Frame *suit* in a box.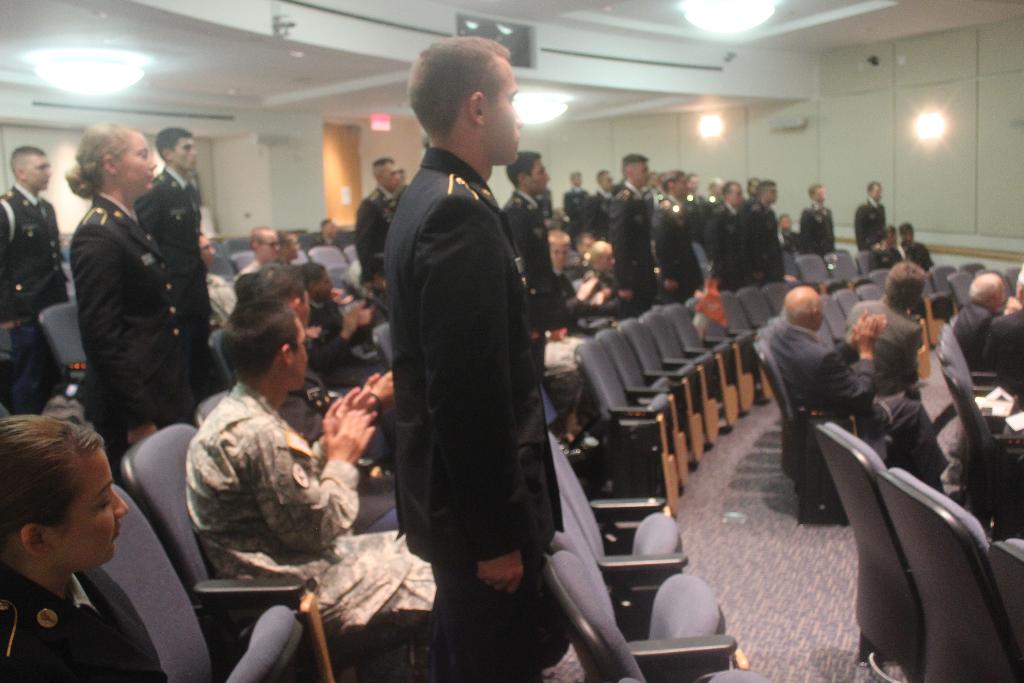
710/201/748/284.
